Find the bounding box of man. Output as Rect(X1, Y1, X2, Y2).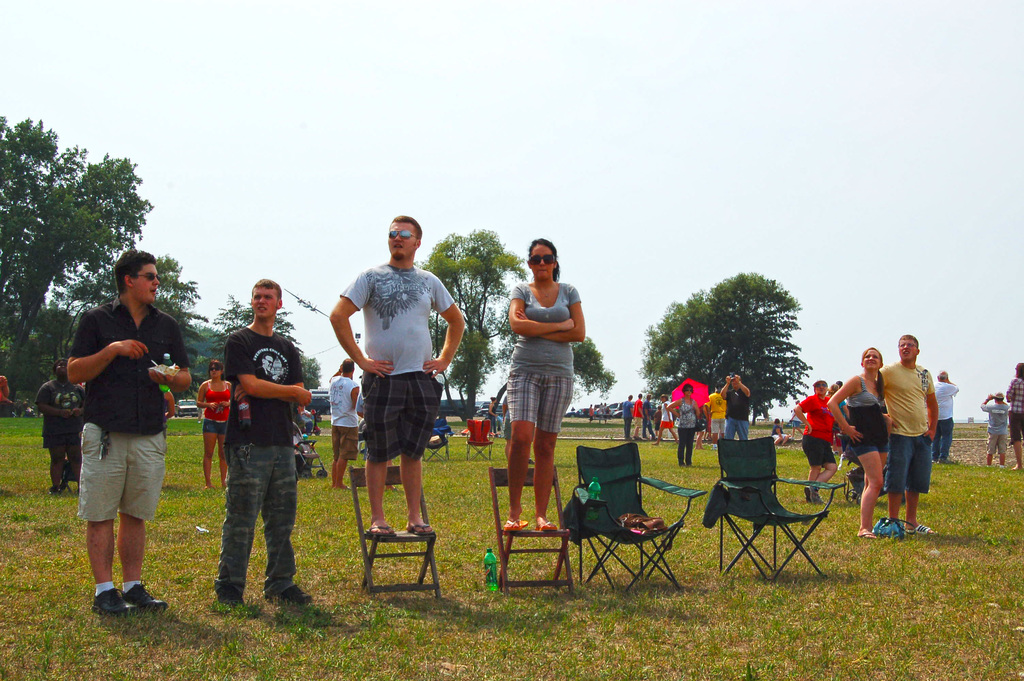
Rect(320, 357, 365, 486).
